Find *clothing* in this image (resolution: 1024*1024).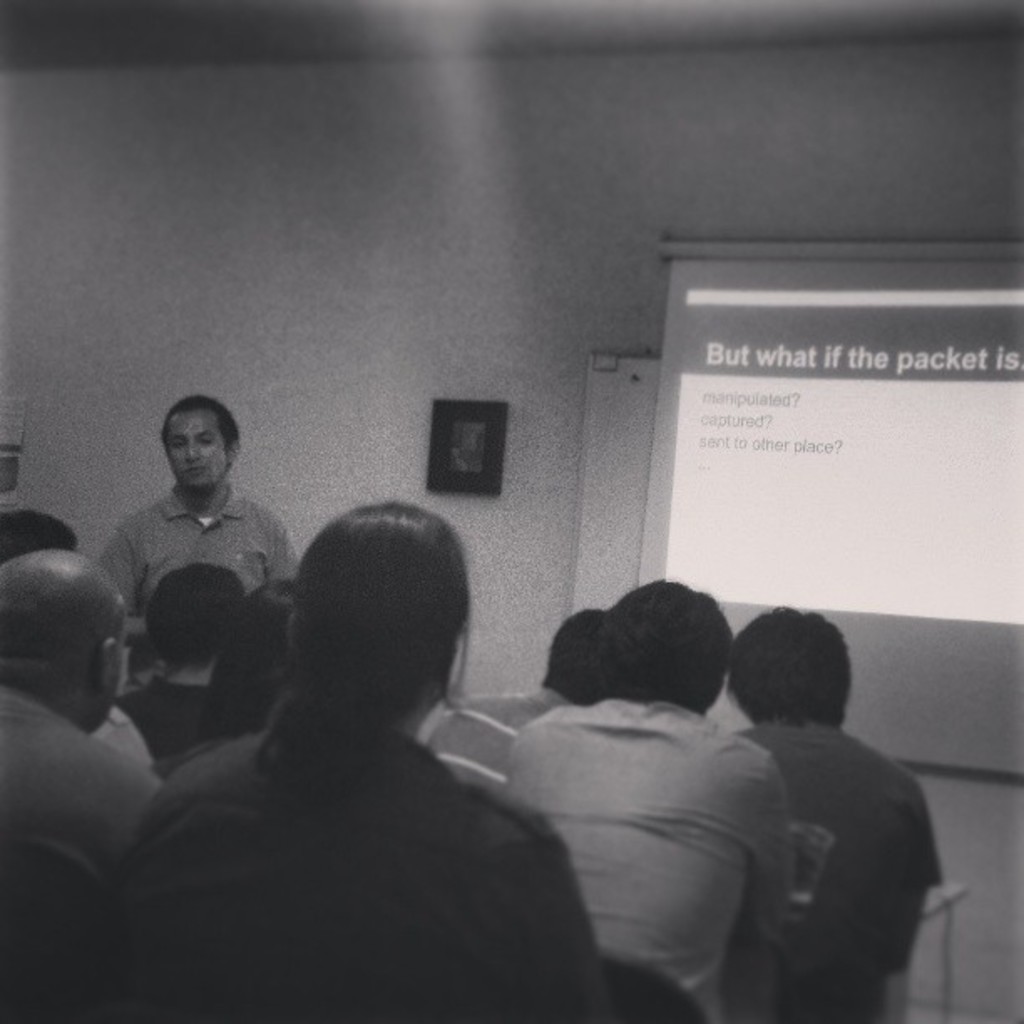
left=109, top=477, right=278, bottom=607.
